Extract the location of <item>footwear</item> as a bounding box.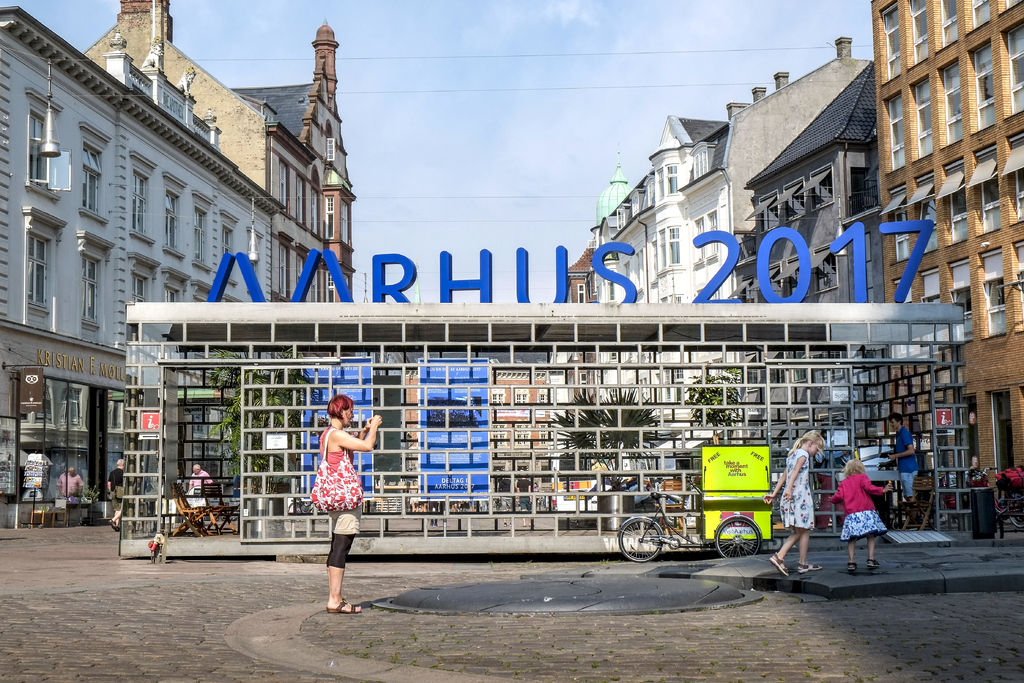
BBox(433, 518, 436, 527).
